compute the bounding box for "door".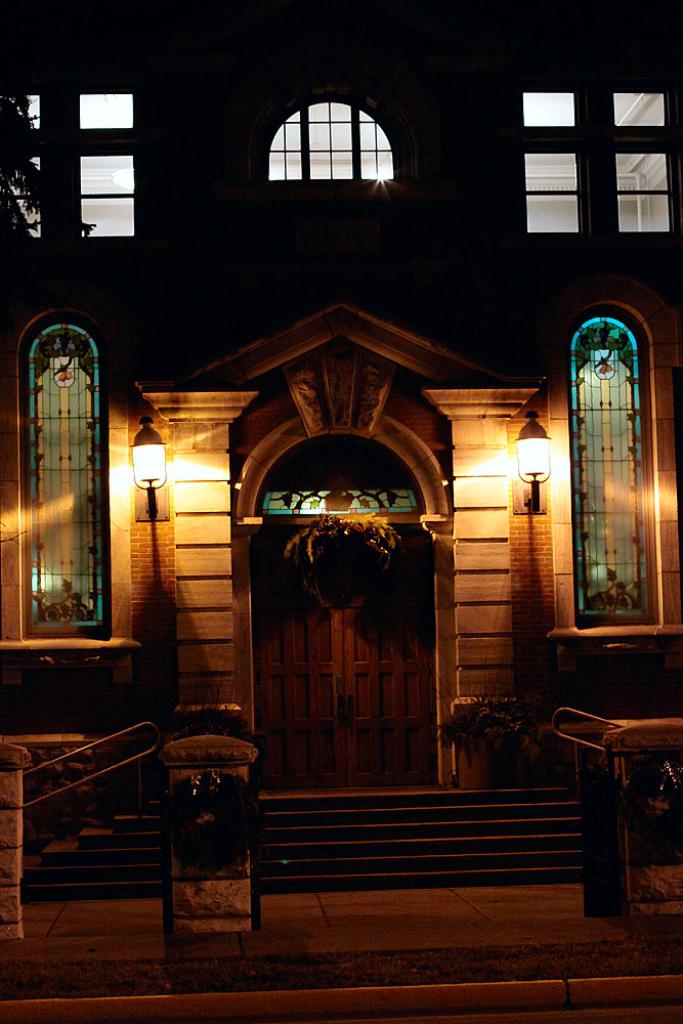
240:432:464:818.
